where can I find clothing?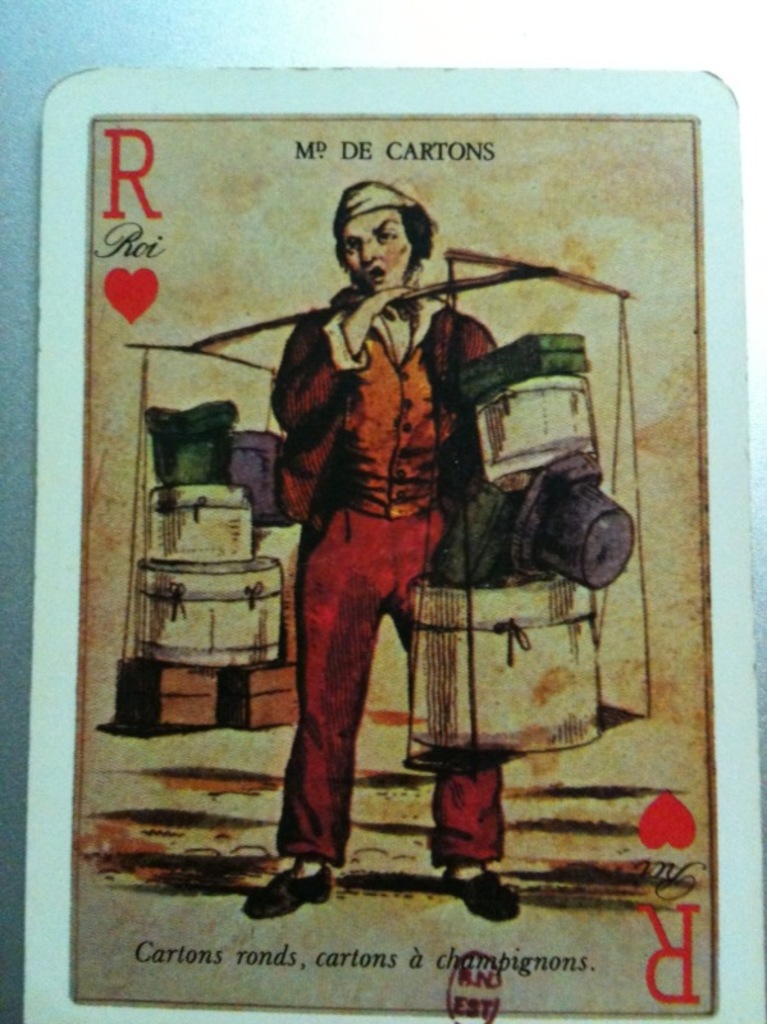
You can find it at (left=269, top=288, right=528, bottom=870).
